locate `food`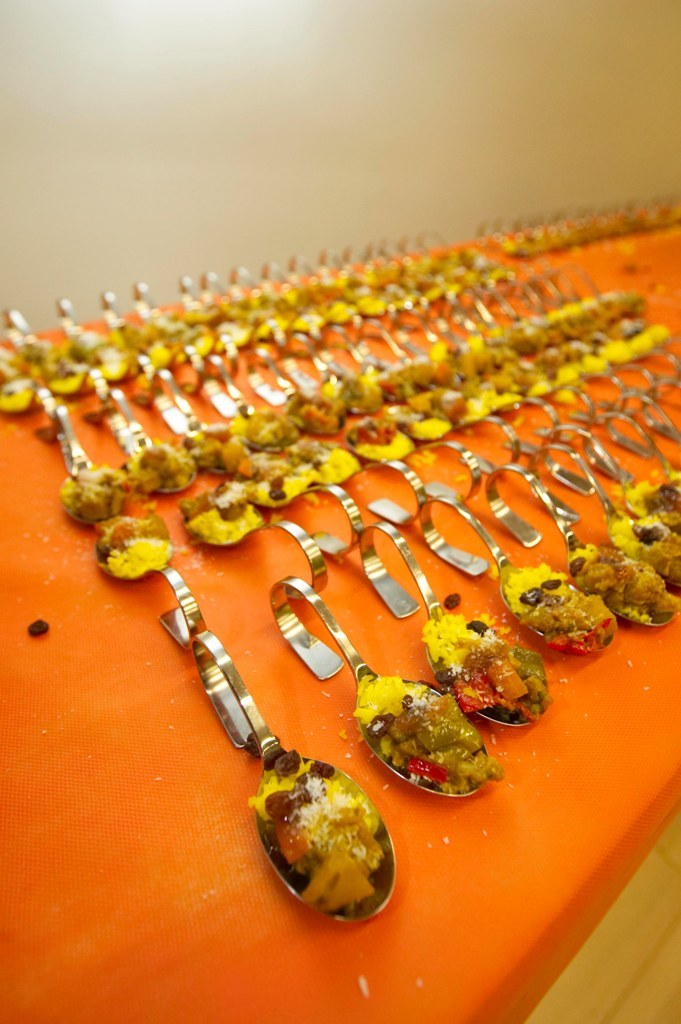
box=[232, 406, 303, 447]
